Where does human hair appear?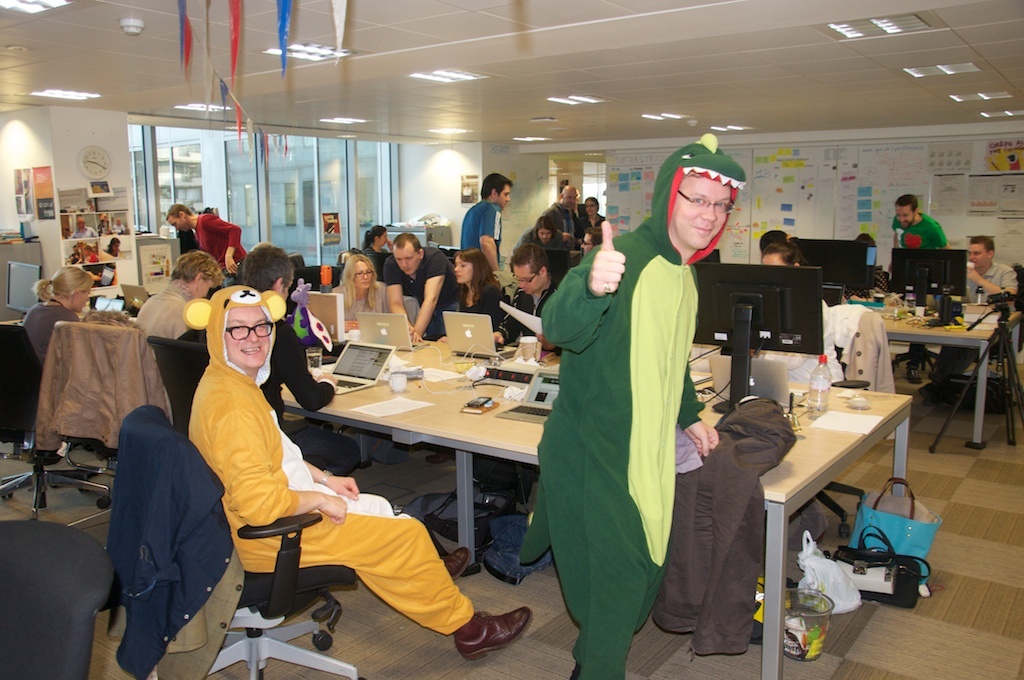
Appears at bbox=(164, 202, 192, 221).
